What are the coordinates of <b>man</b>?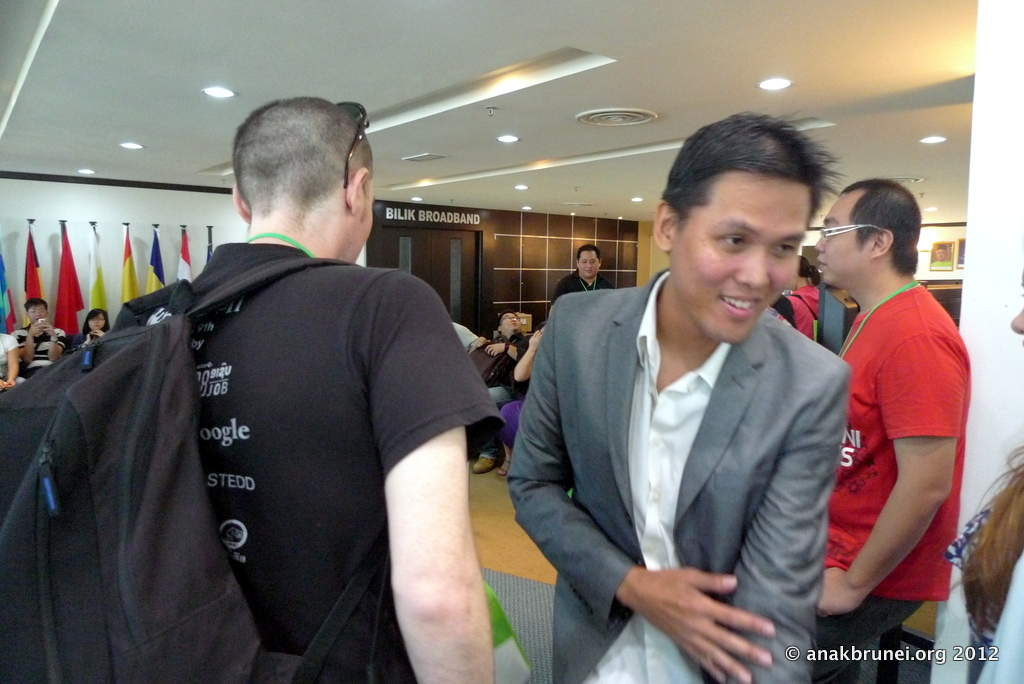
box=[468, 308, 526, 474].
